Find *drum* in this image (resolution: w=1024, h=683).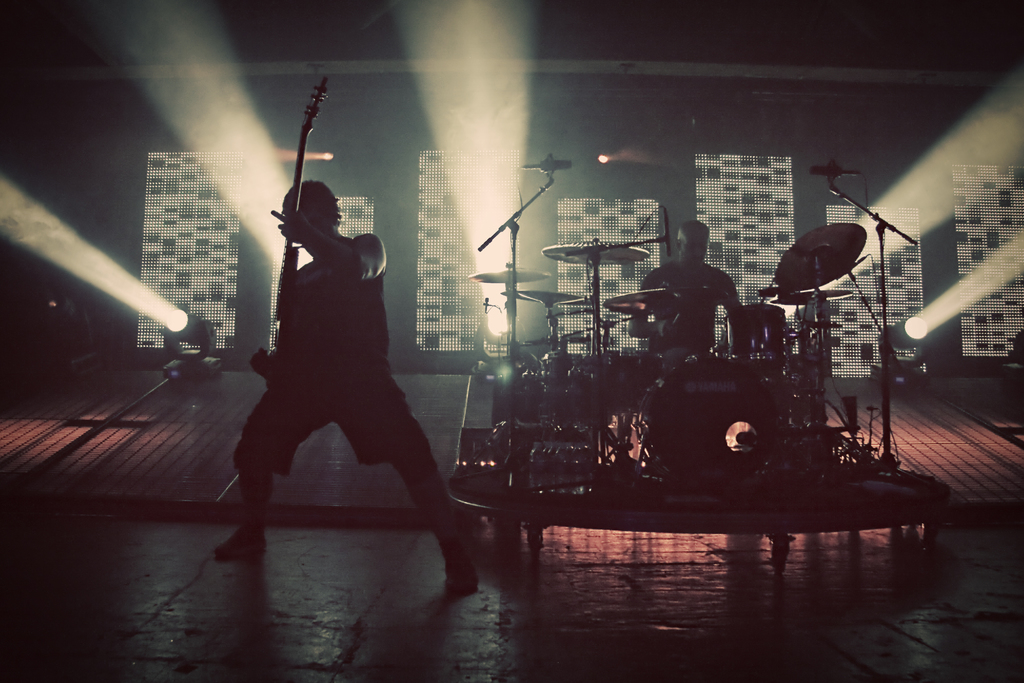
bbox=(596, 345, 653, 414).
